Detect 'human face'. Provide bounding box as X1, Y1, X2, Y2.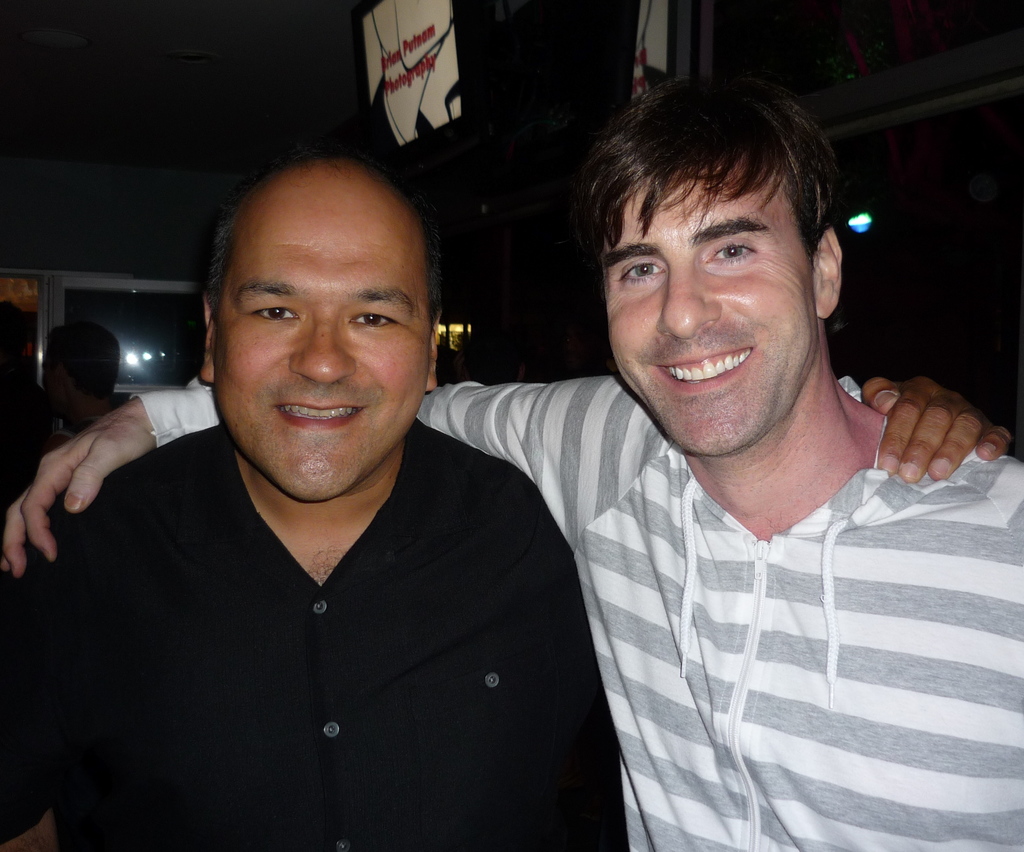
215, 171, 429, 502.
